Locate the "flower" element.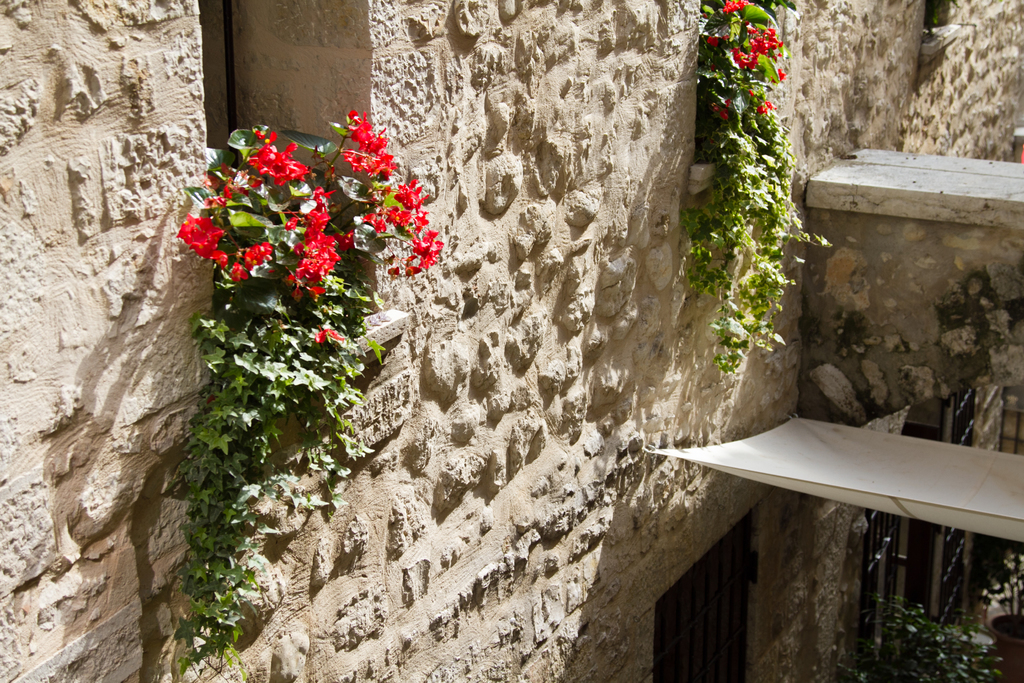
Element bbox: l=315, t=328, r=341, b=346.
